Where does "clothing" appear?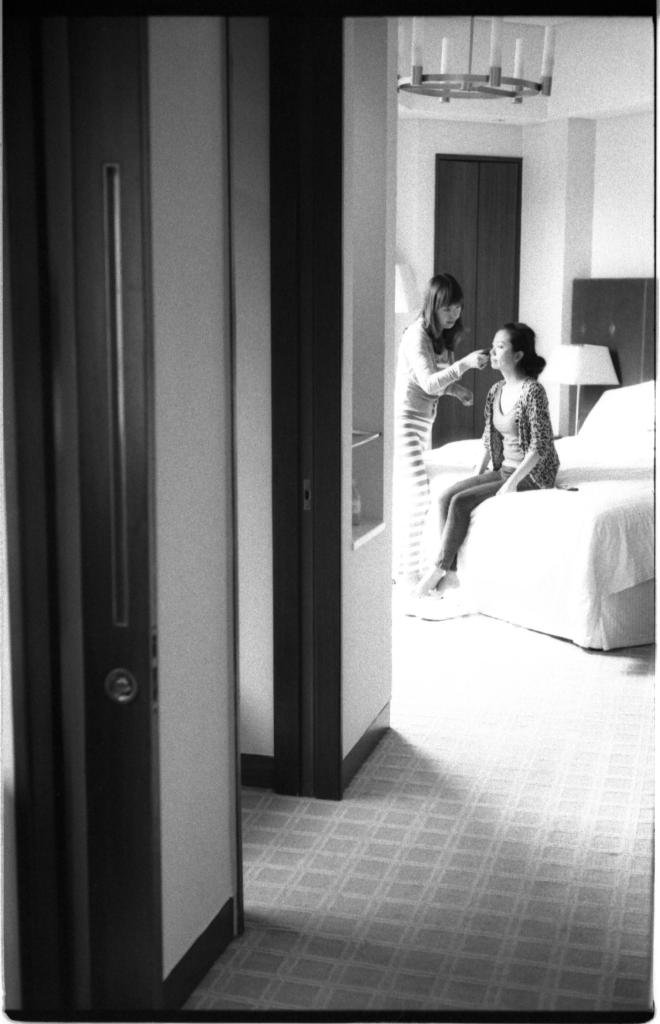
Appears at (x1=440, y1=395, x2=563, y2=579).
